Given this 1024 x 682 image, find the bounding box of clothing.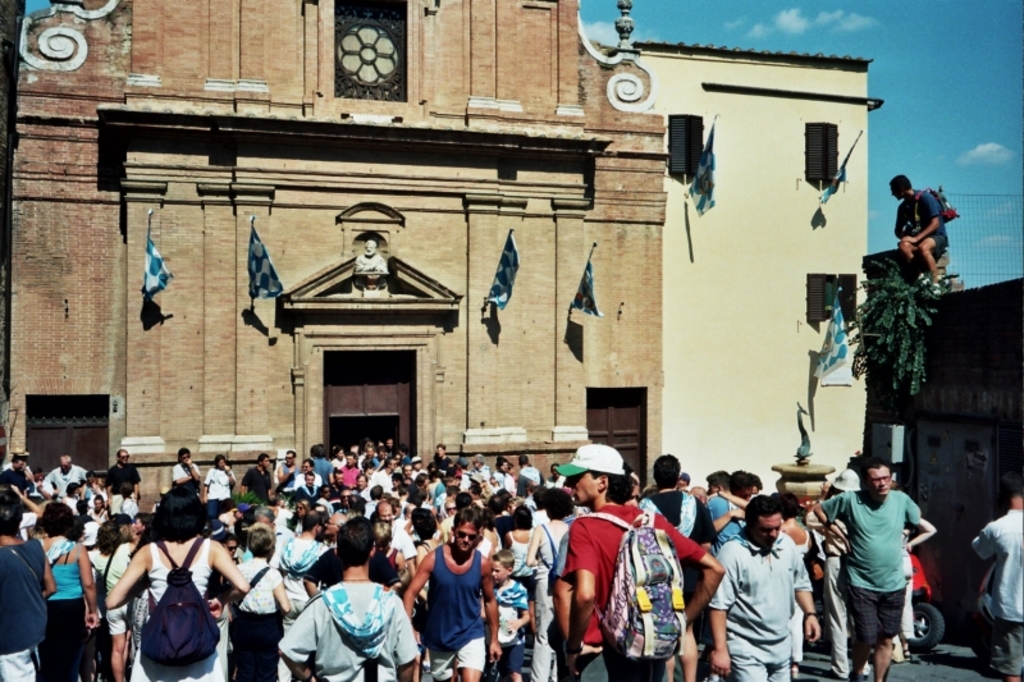
<region>517, 468, 538, 486</region>.
